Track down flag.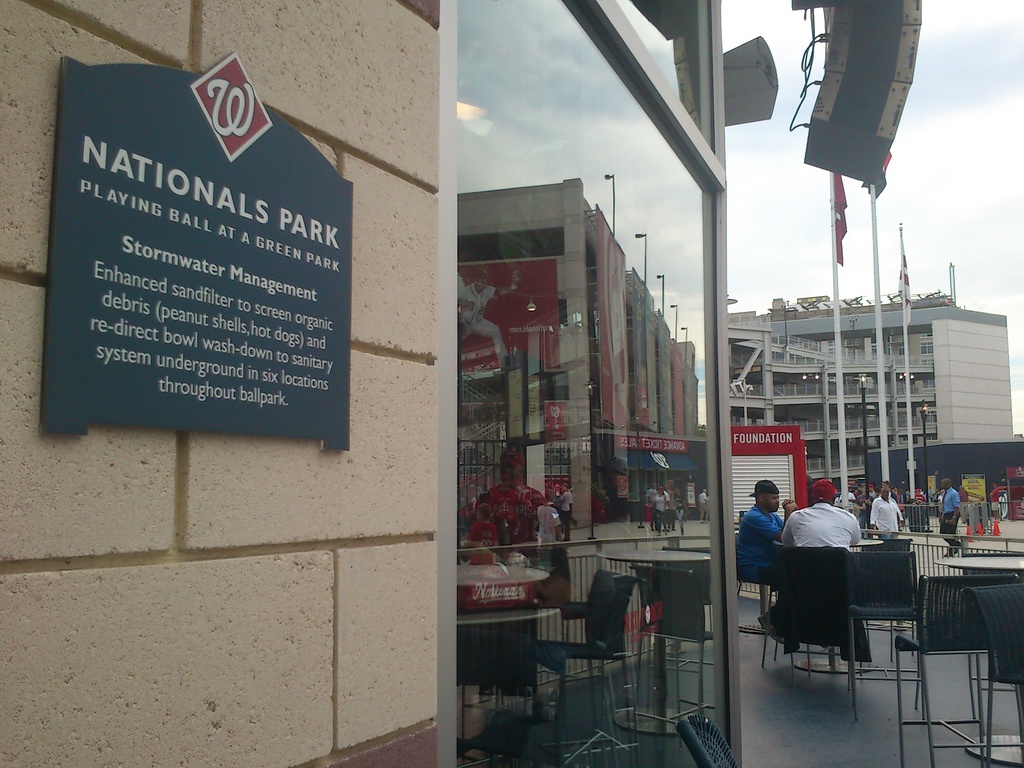
Tracked to bbox=[827, 166, 847, 265].
